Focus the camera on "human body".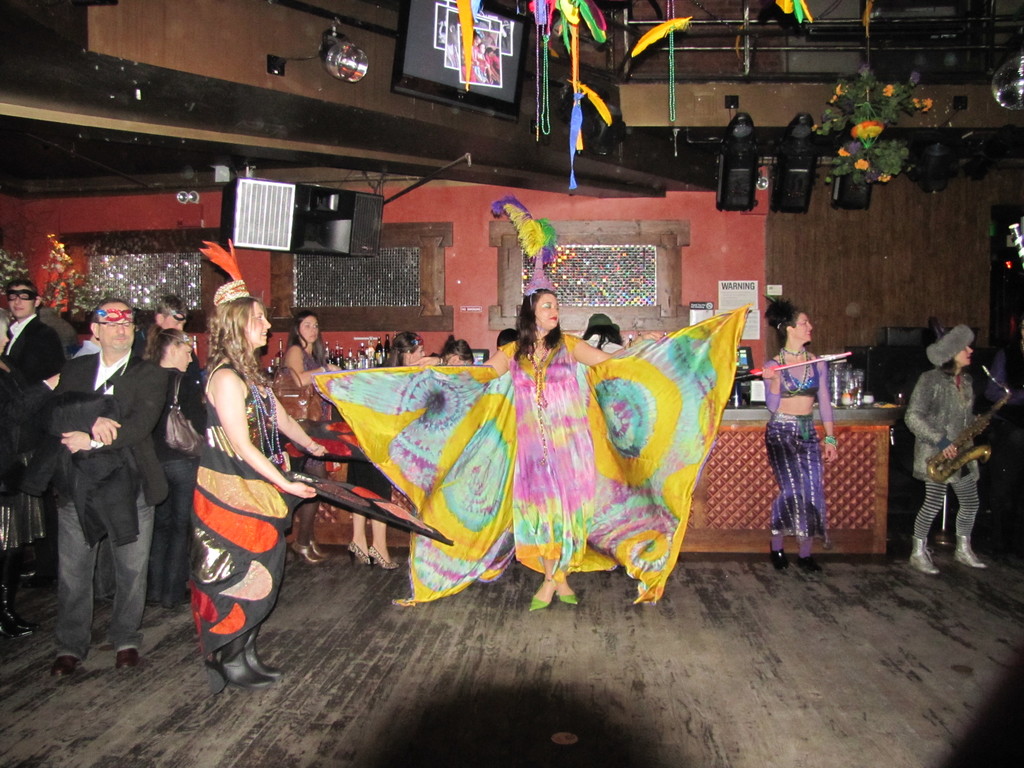
Focus region: <box>344,356,444,568</box>.
